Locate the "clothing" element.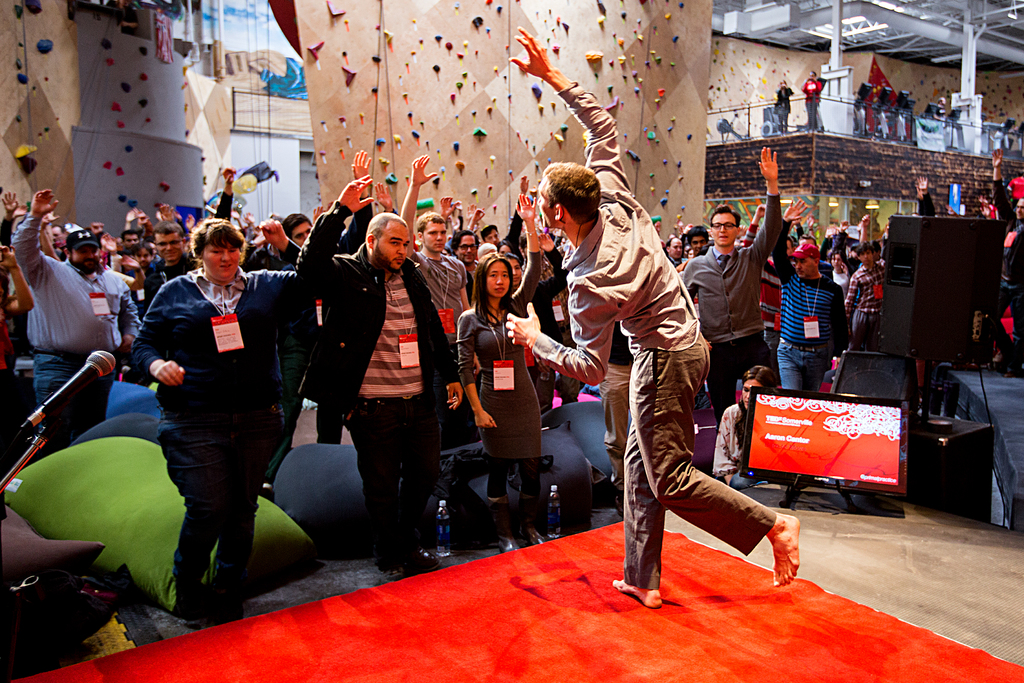
Element bbox: detection(681, 190, 777, 428).
